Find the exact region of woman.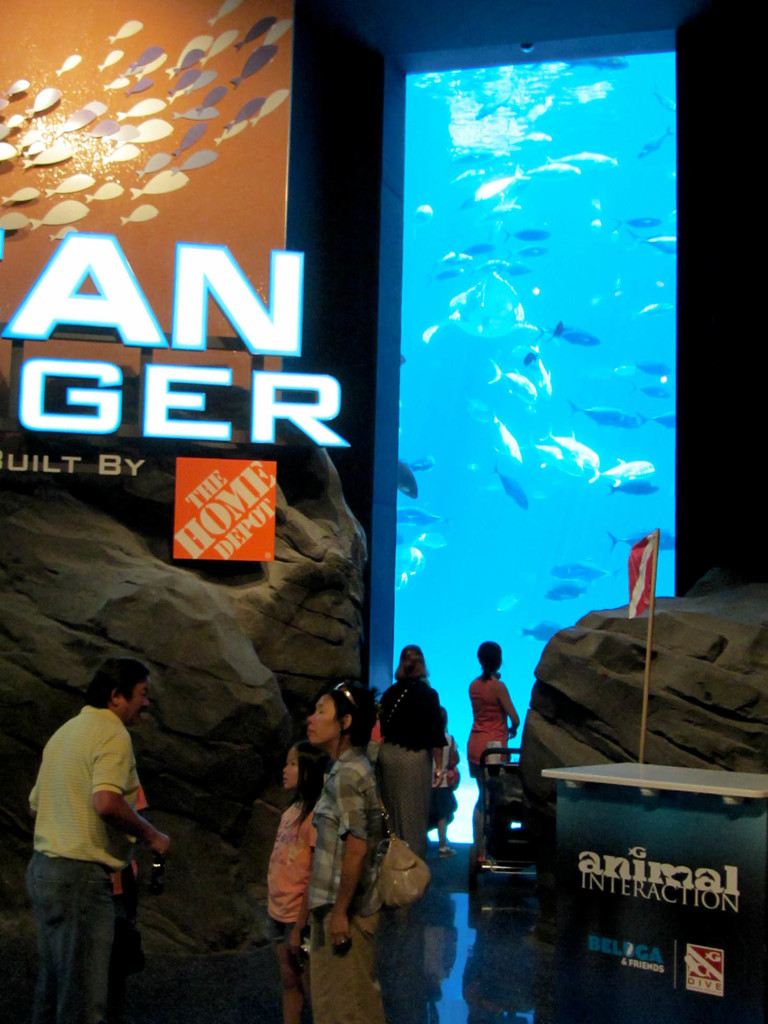
Exact region: box=[301, 679, 380, 1023].
